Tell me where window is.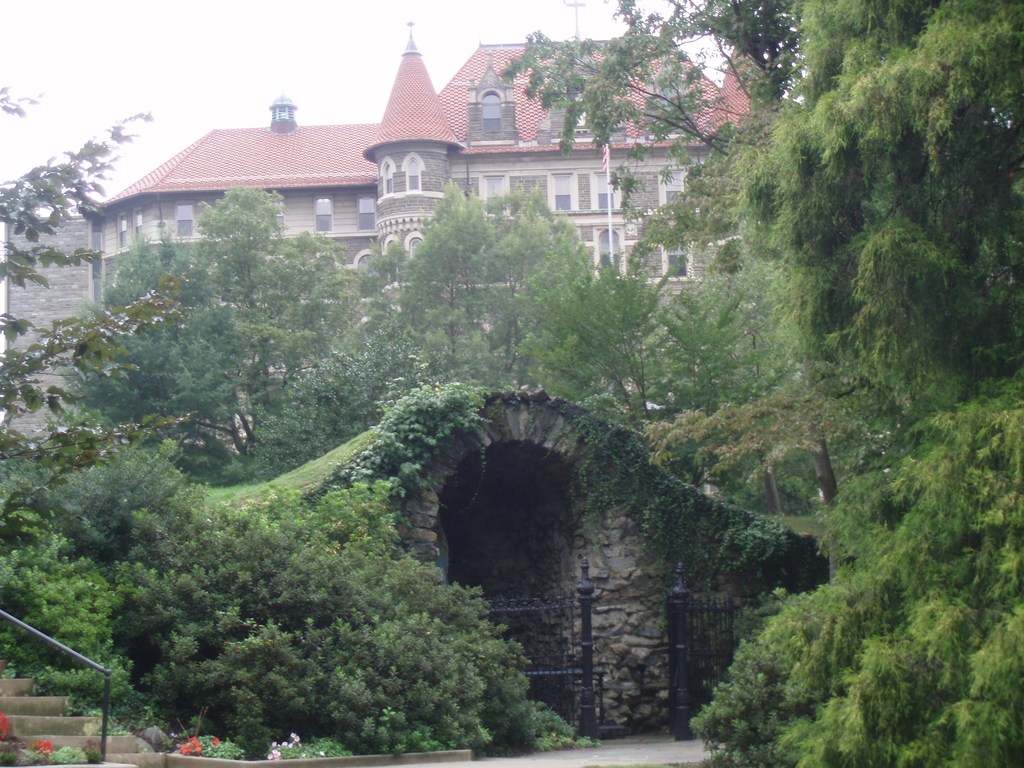
window is at left=380, top=151, right=401, bottom=199.
